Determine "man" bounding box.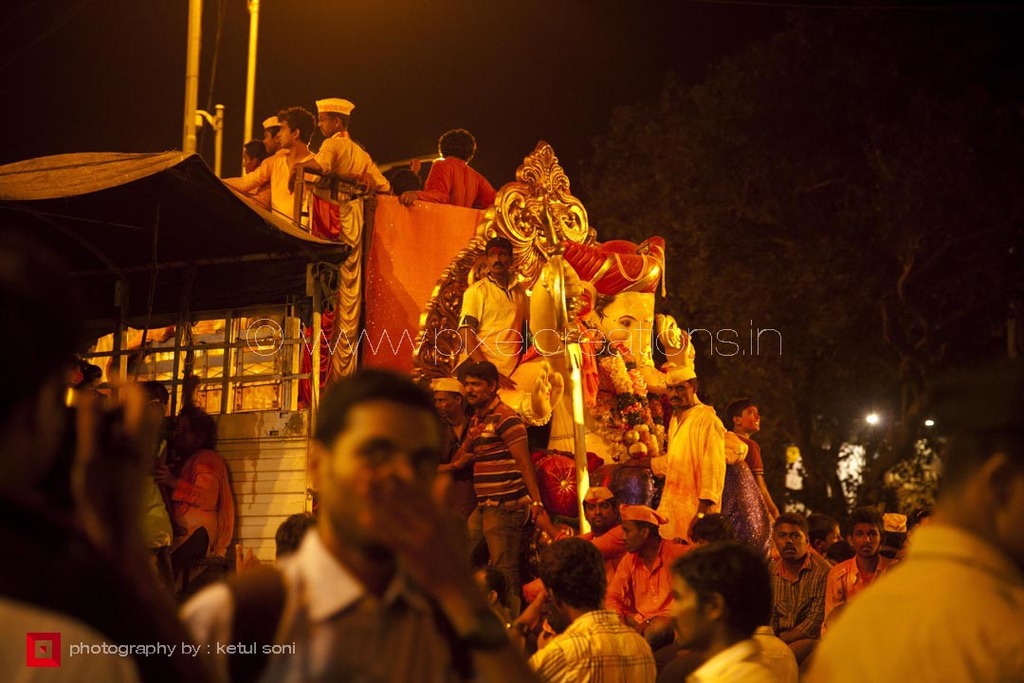
Determined: bbox=(454, 235, 533, 392).
